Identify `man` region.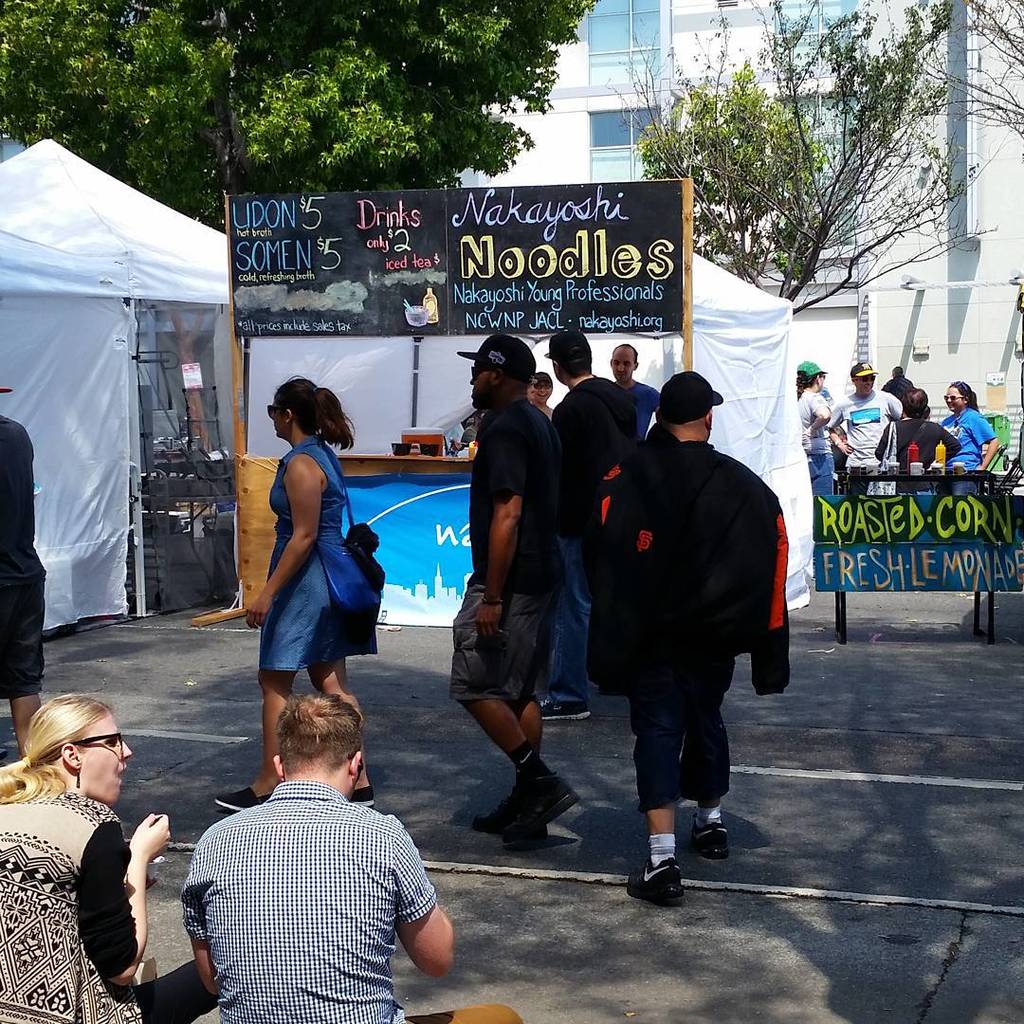
Region: box(538, 329, 644, 722).
